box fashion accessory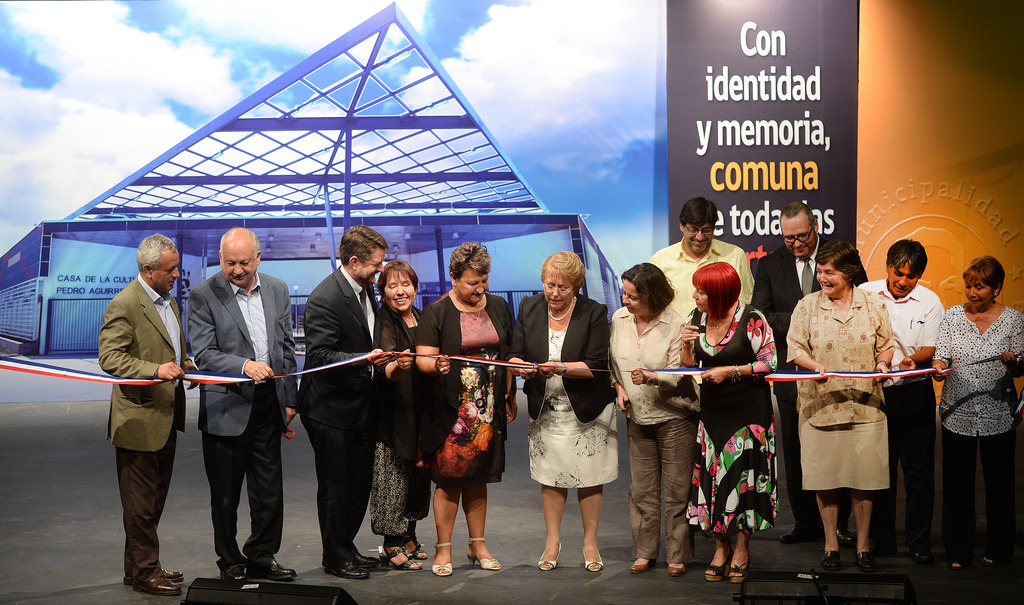
bbox(632, 565, 651, 569)
